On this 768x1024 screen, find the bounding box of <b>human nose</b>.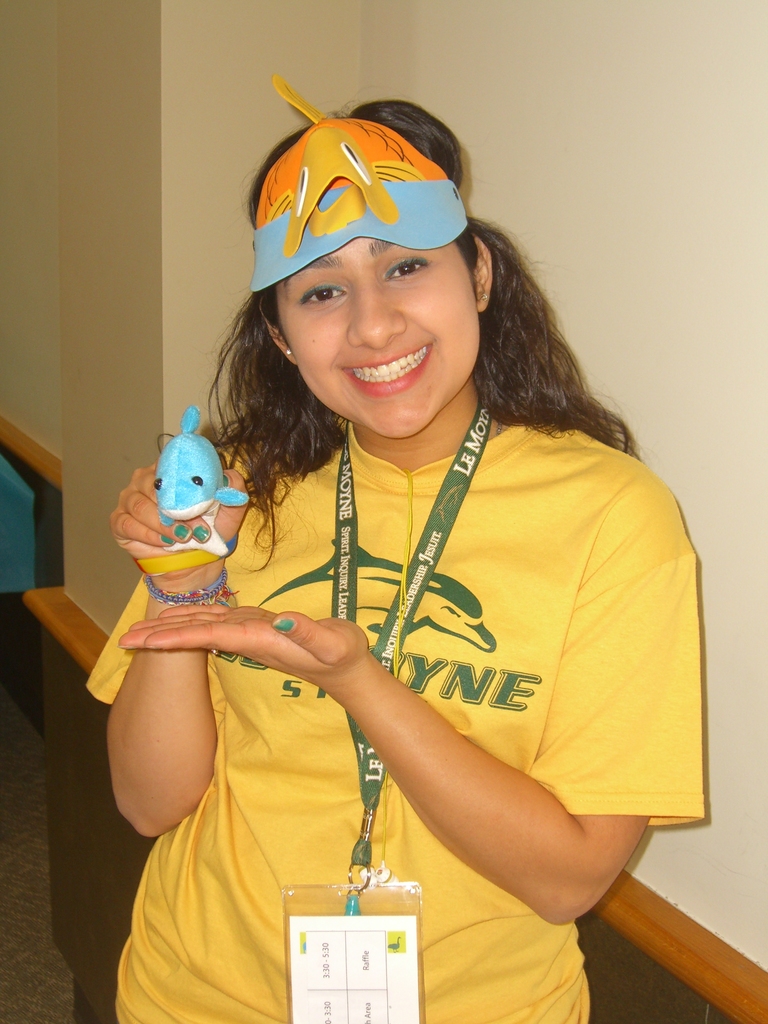
Bounding box: bbox=(348, 273, 408, 347).
